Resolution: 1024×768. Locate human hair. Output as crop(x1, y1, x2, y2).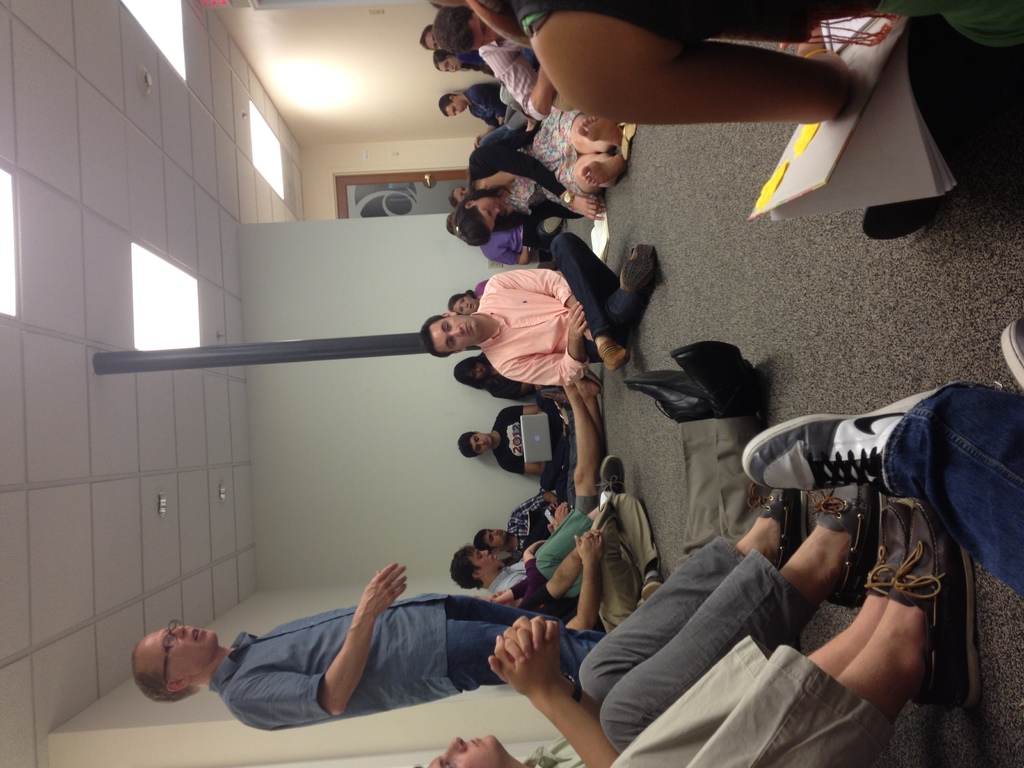
crop(452, 189, 513, 245).
